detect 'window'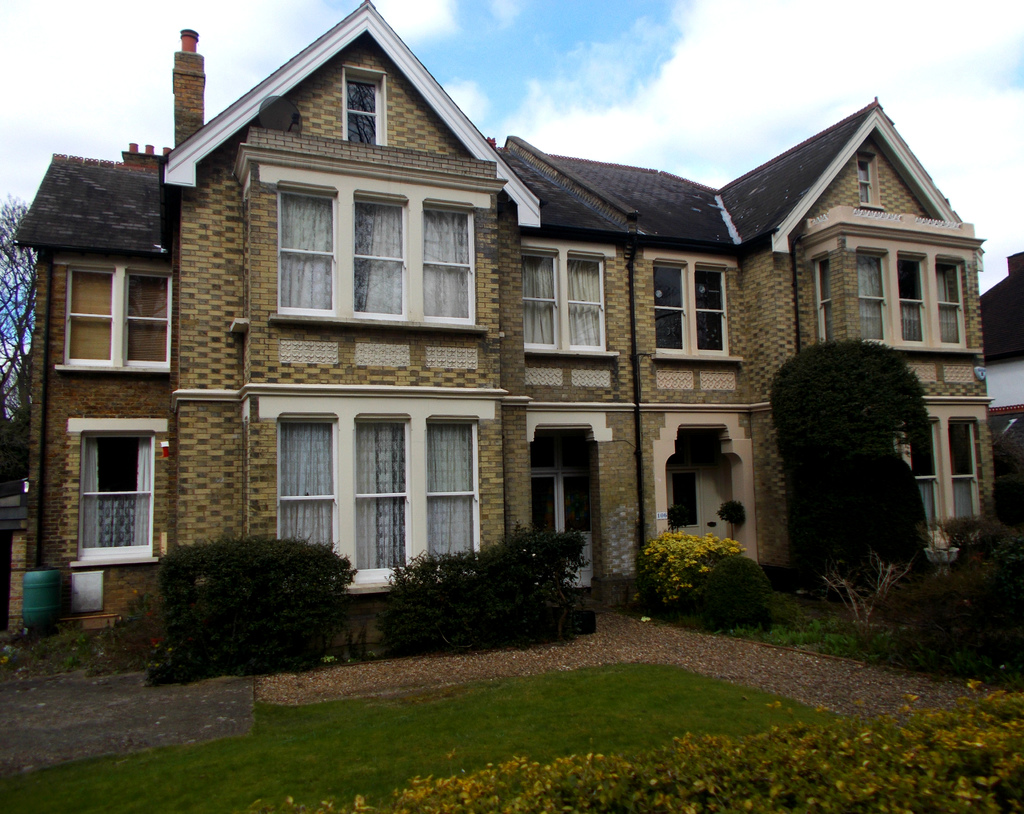
select_region(804, 247, 835, 343)
